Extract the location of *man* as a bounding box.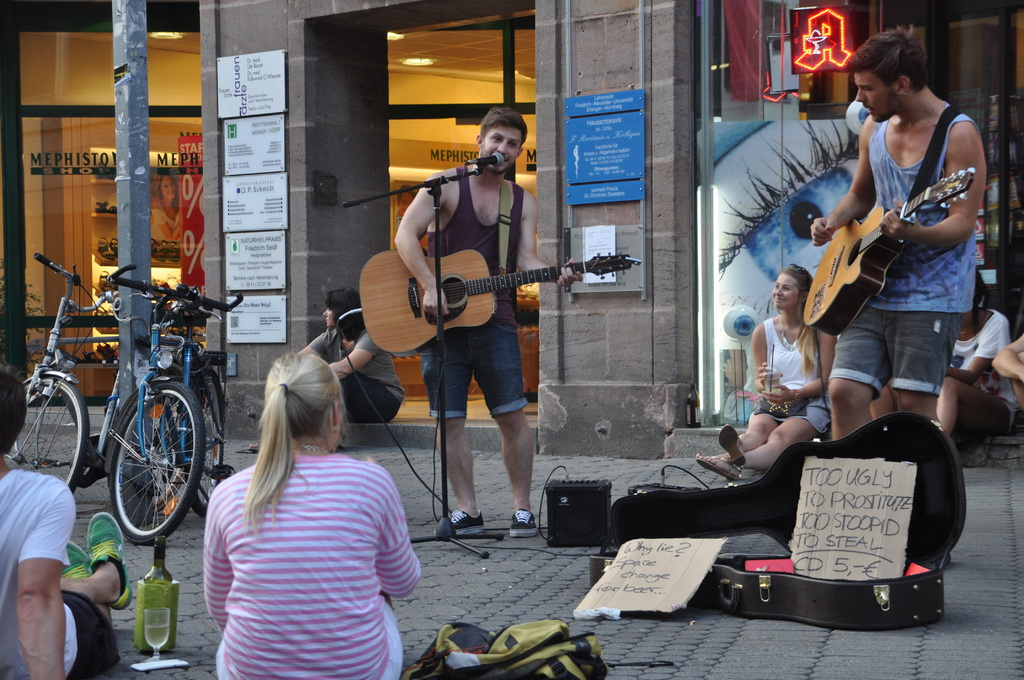
{"left": 397, "top": 105, "right": 586, "bottom": 534}.
